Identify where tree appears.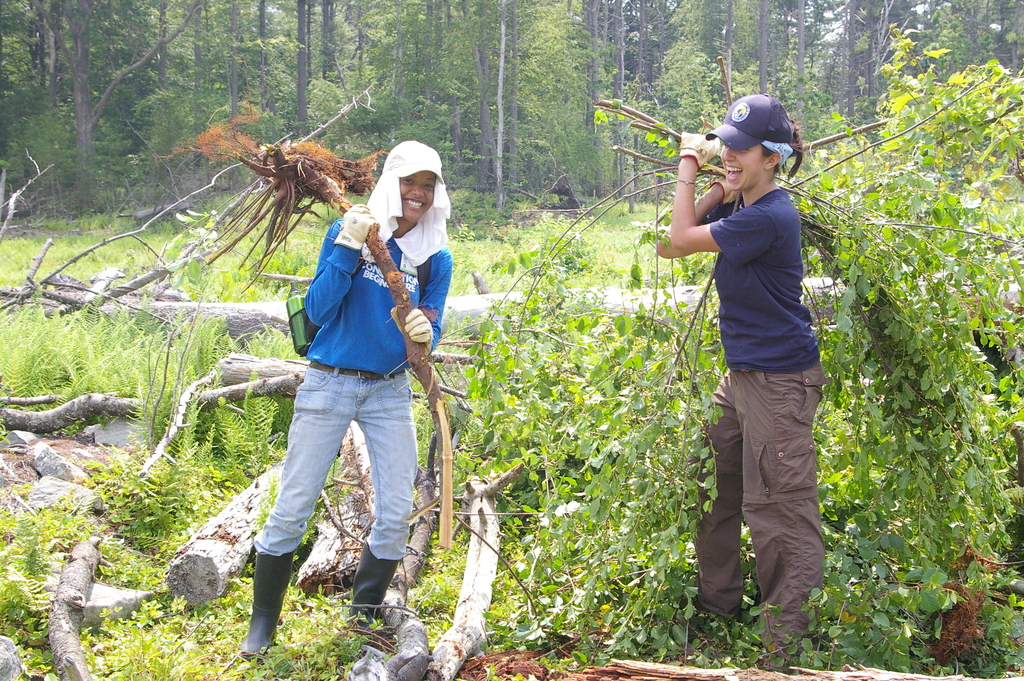
Appears at 602 0 634 161.
